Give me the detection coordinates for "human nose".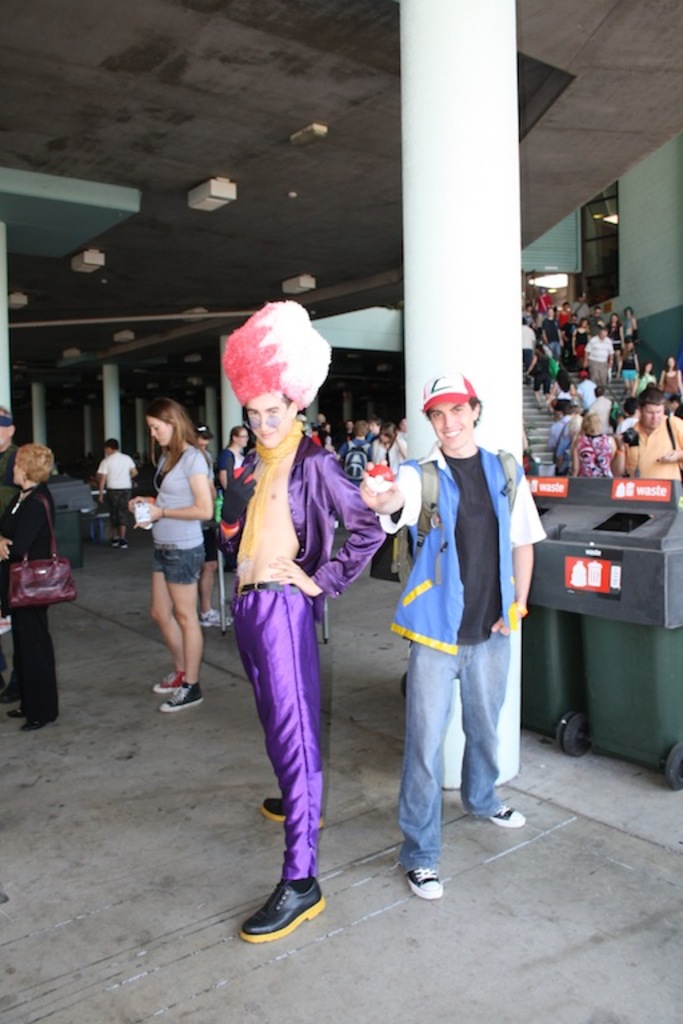
bbox=[151, 425, 157, 439].
